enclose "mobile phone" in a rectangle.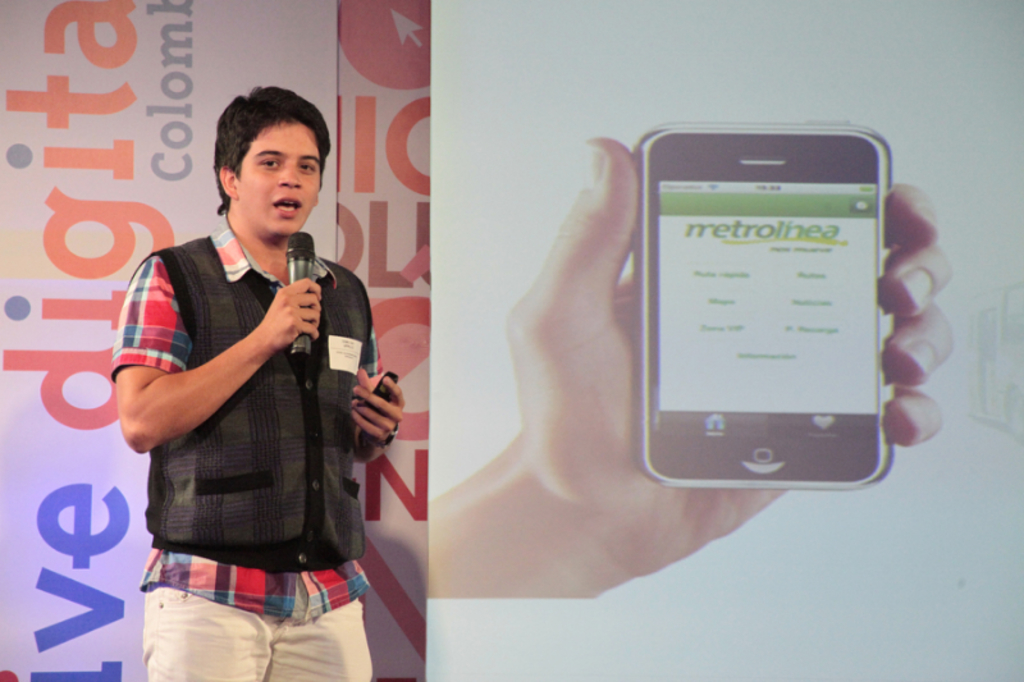
617,129,913,490.
